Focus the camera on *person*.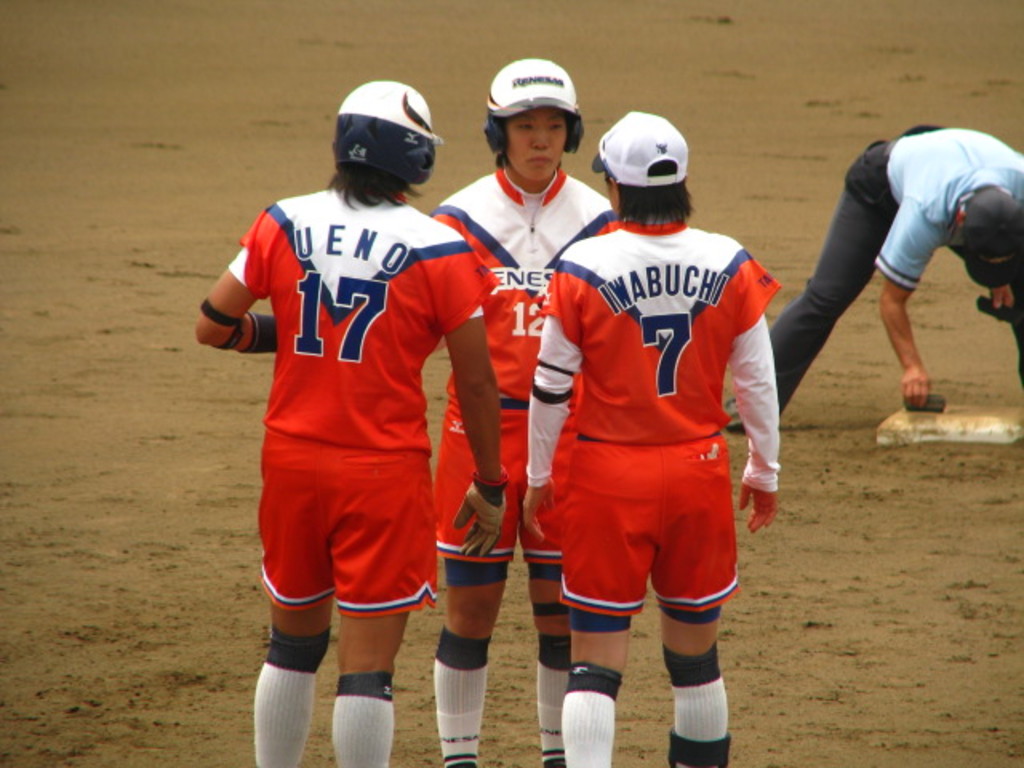
Focus region: left=195, top=77, right=514, bottom=766.
